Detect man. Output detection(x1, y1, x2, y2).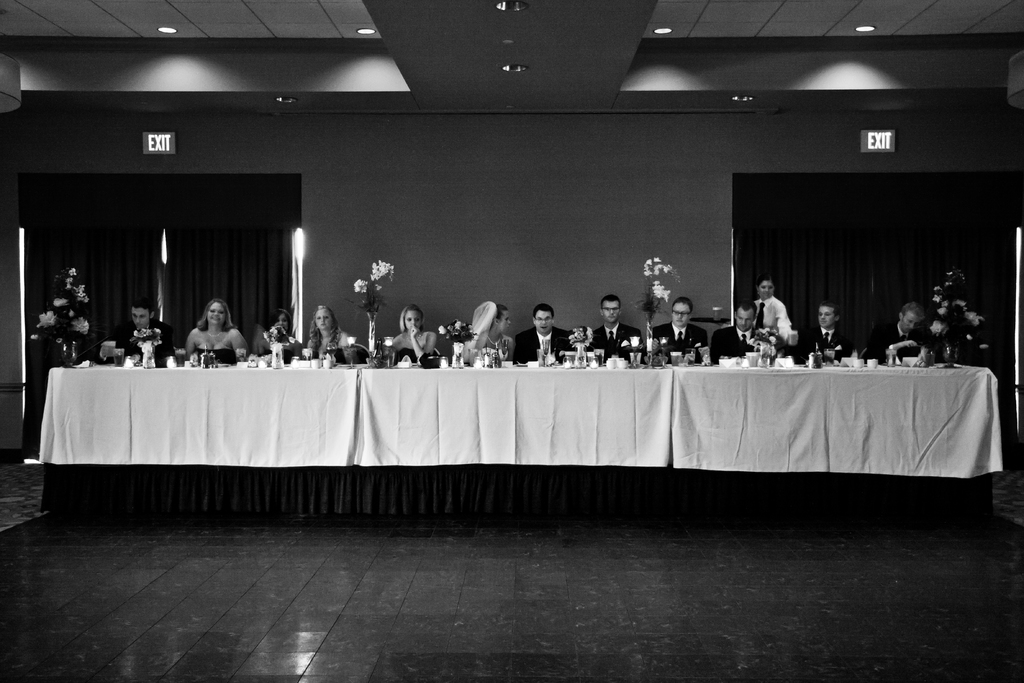
detection(513, 302, 573, 363).
